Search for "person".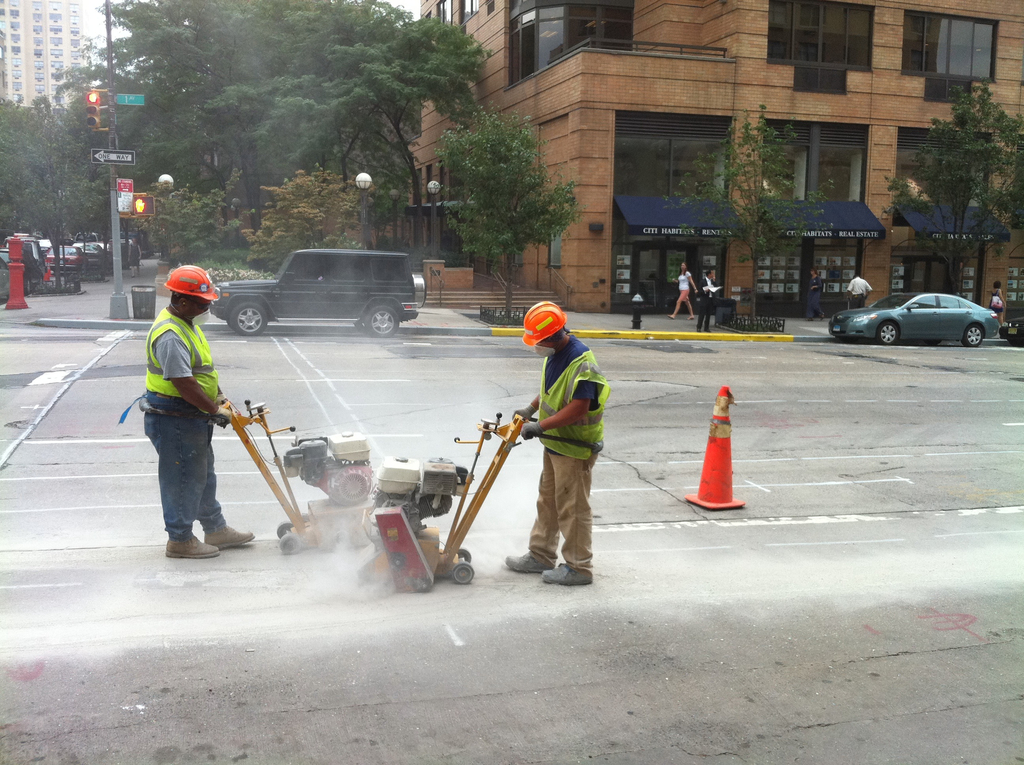
Found at 697:264:723:332.
